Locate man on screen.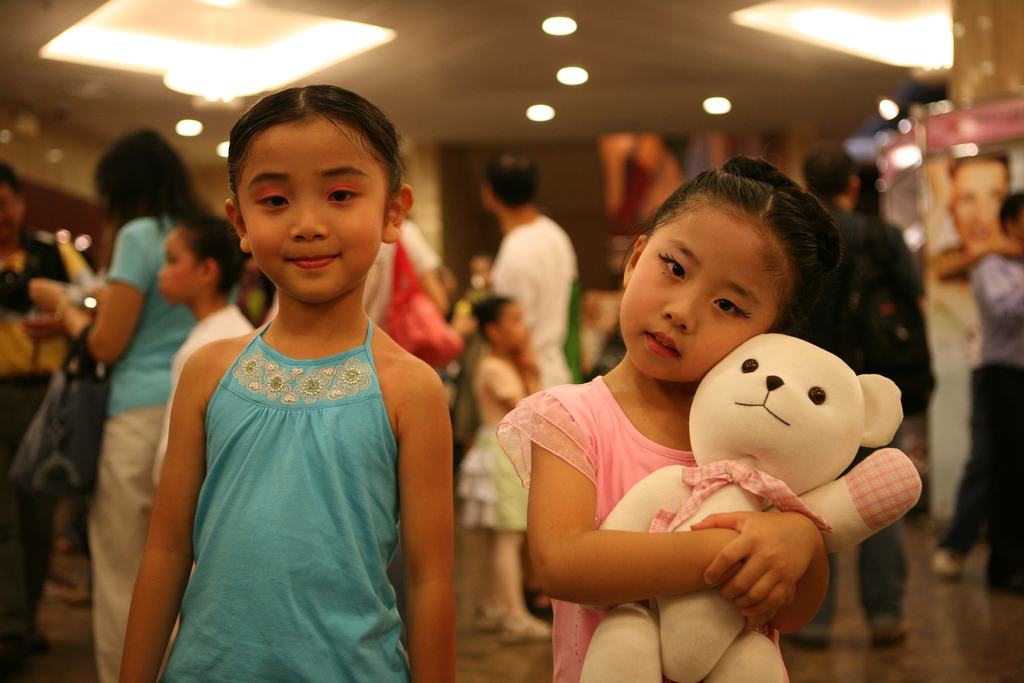
On screen at x1=472 y1=145 x2=585 y2=614.
